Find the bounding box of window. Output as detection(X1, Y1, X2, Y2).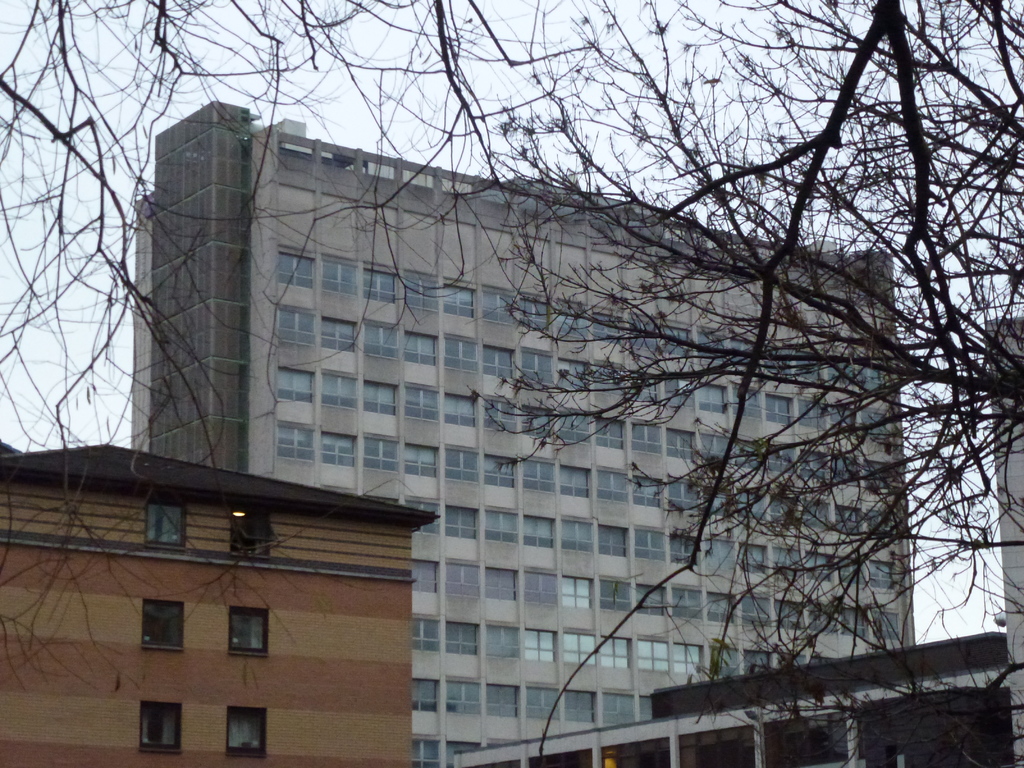
detection(438, 395, 484, 436).
